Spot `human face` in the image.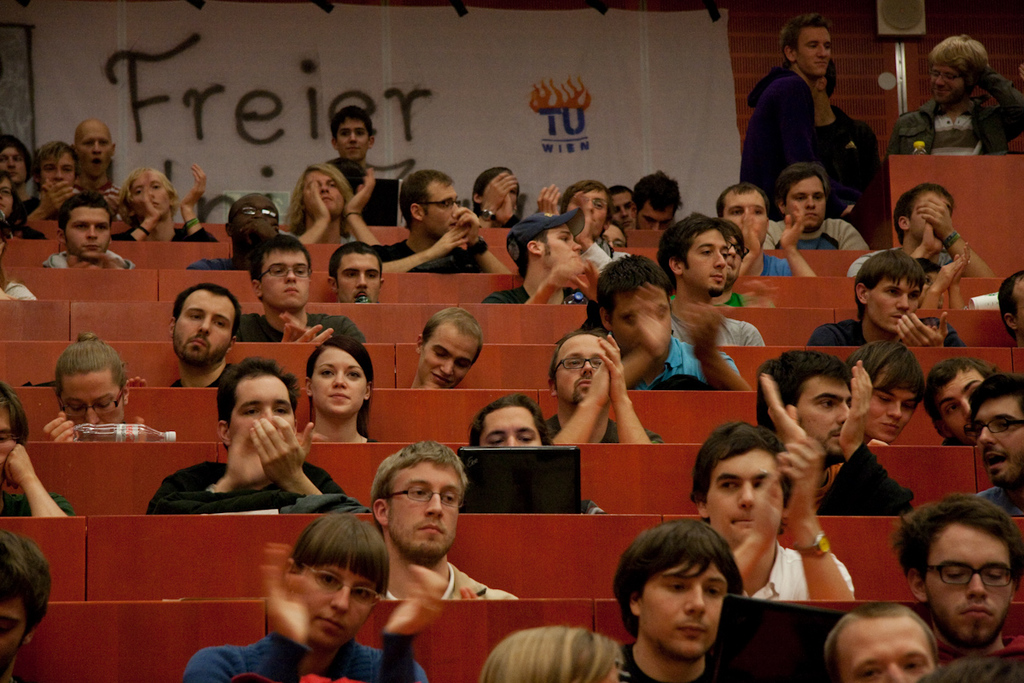
`human face` found at bbox=(0, 412, 15, 463).
